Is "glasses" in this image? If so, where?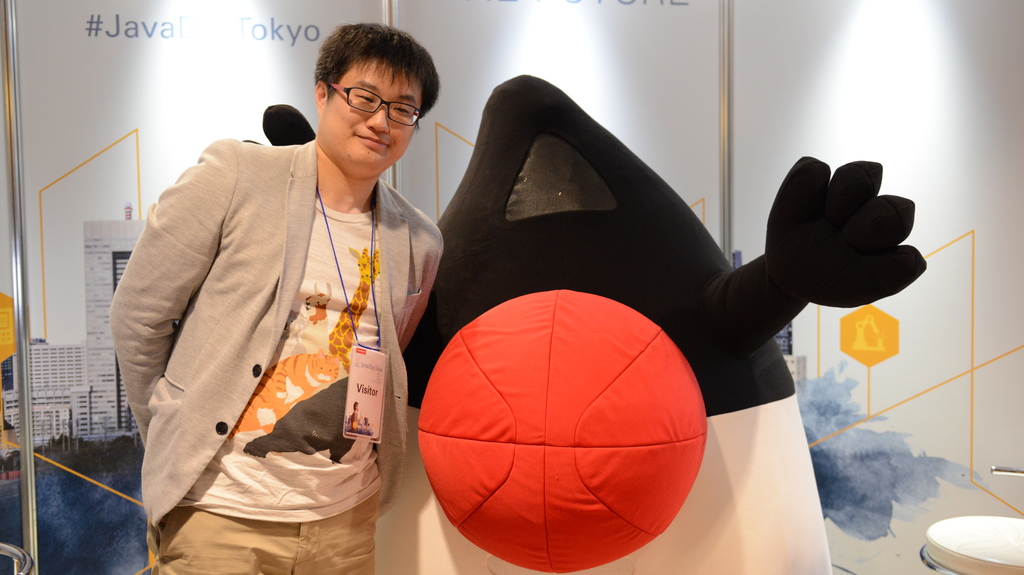
Yes, at 311/78/427/116.
